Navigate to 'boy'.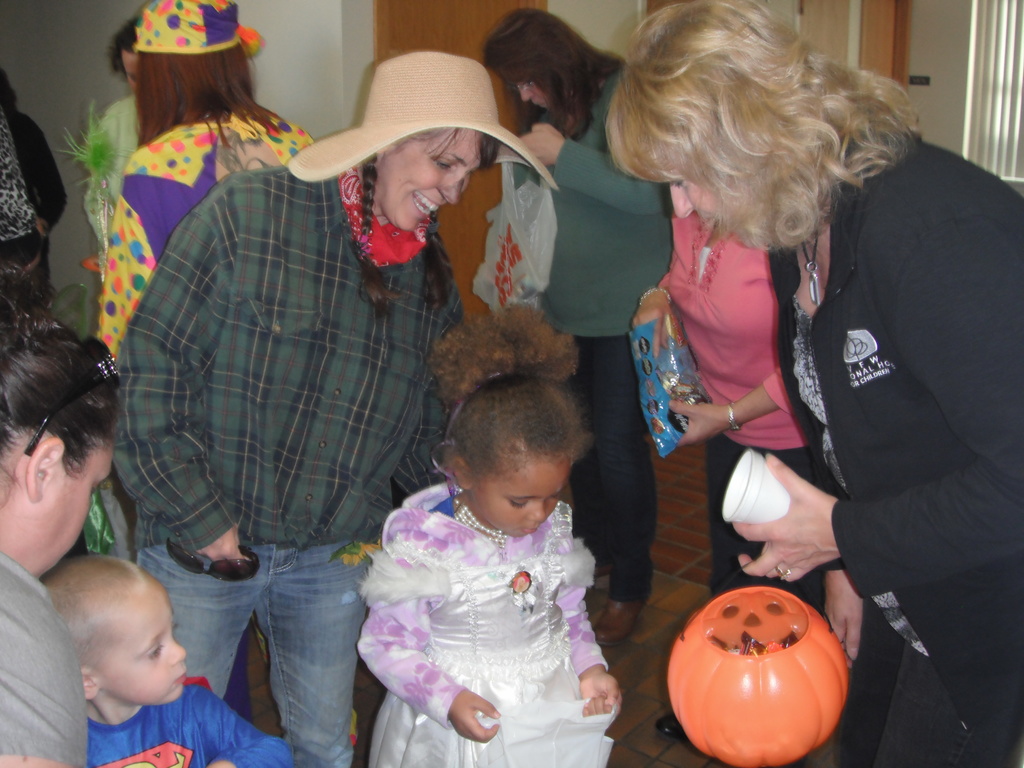
Navigation target: box(33, 558, 292, 767).
